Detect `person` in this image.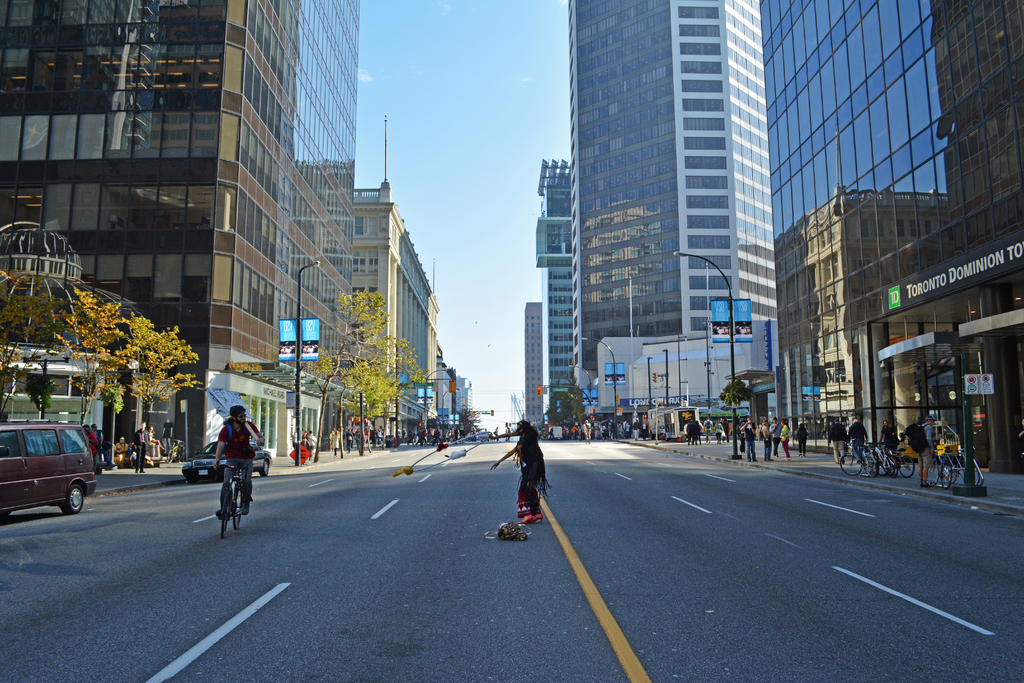
Detection: (876,420,897,457).
